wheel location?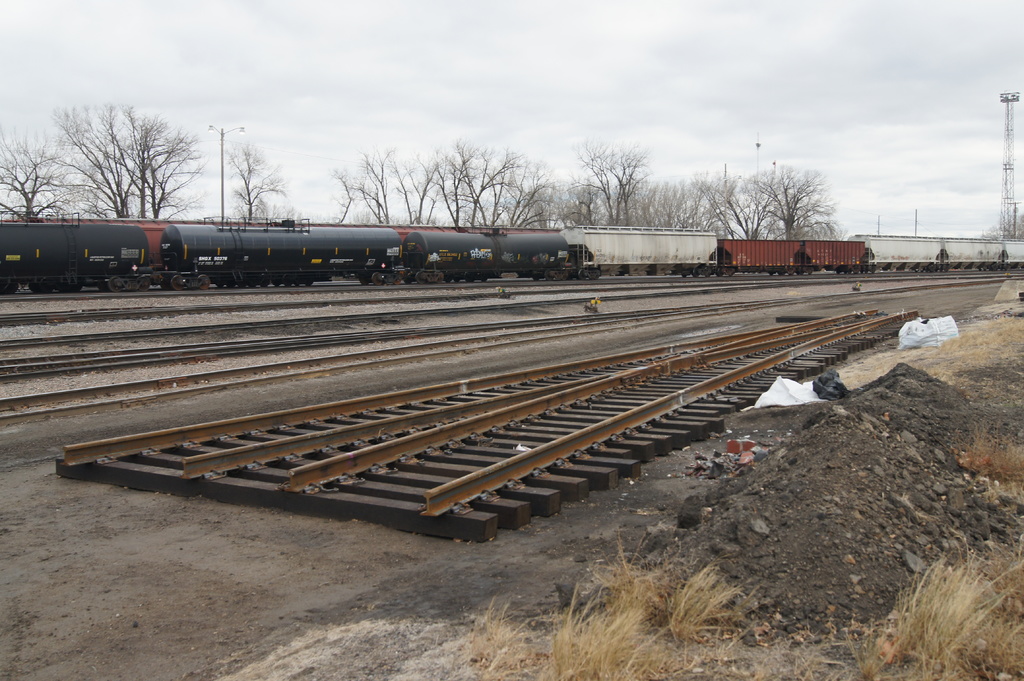
[x1=852, y1=269, x2=858, y2=275]
